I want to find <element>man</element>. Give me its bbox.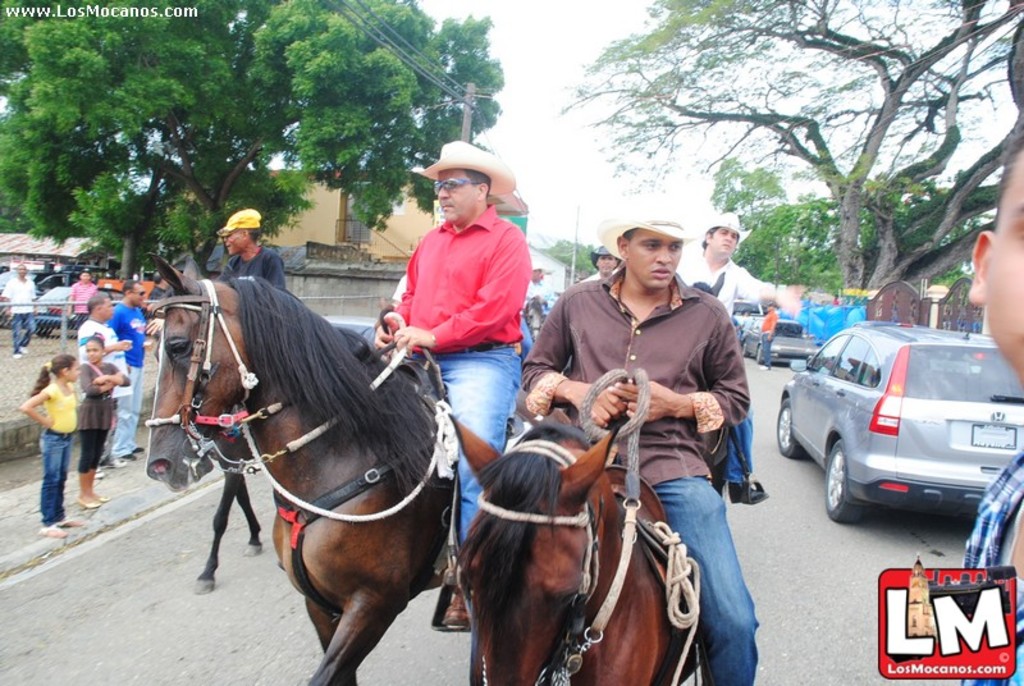
locate(942, 123, 1023, 685).
